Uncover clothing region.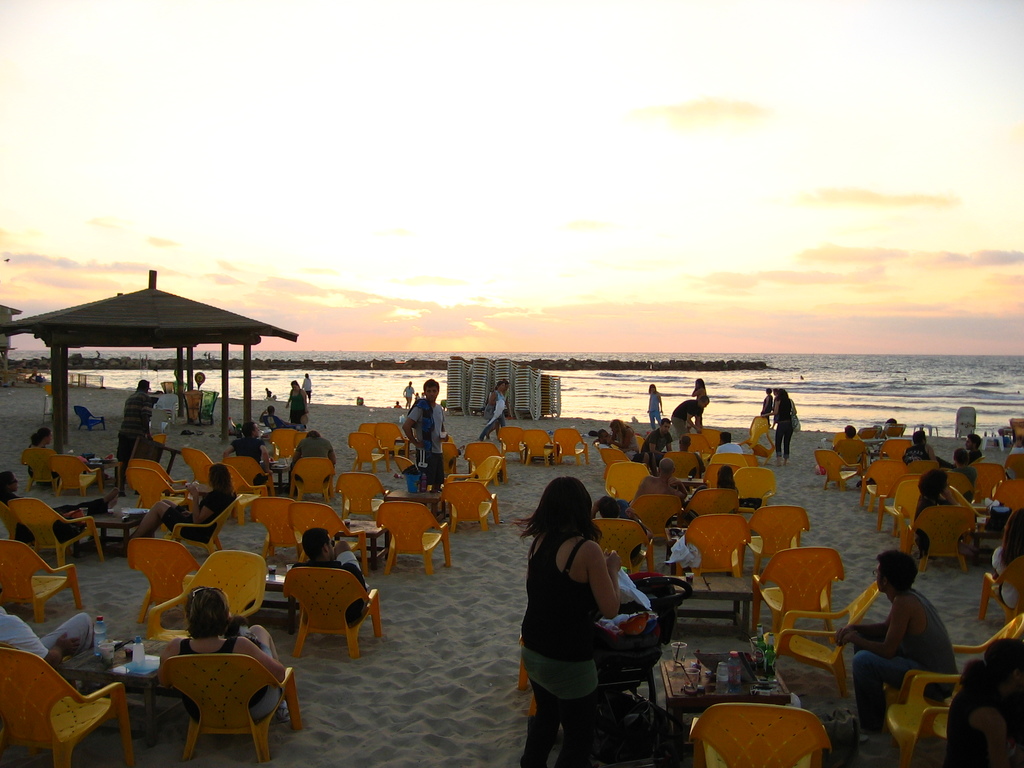
Uncovered: Rect(291, 557, 362, 621).
